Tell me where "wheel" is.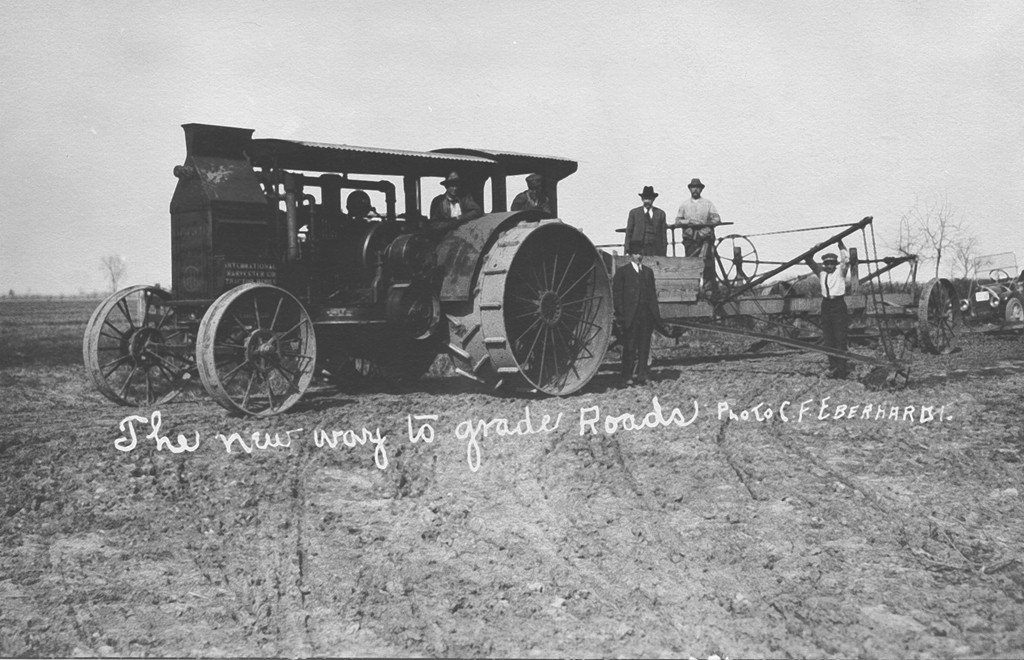
"wheel" is at (491,217,611,388).
